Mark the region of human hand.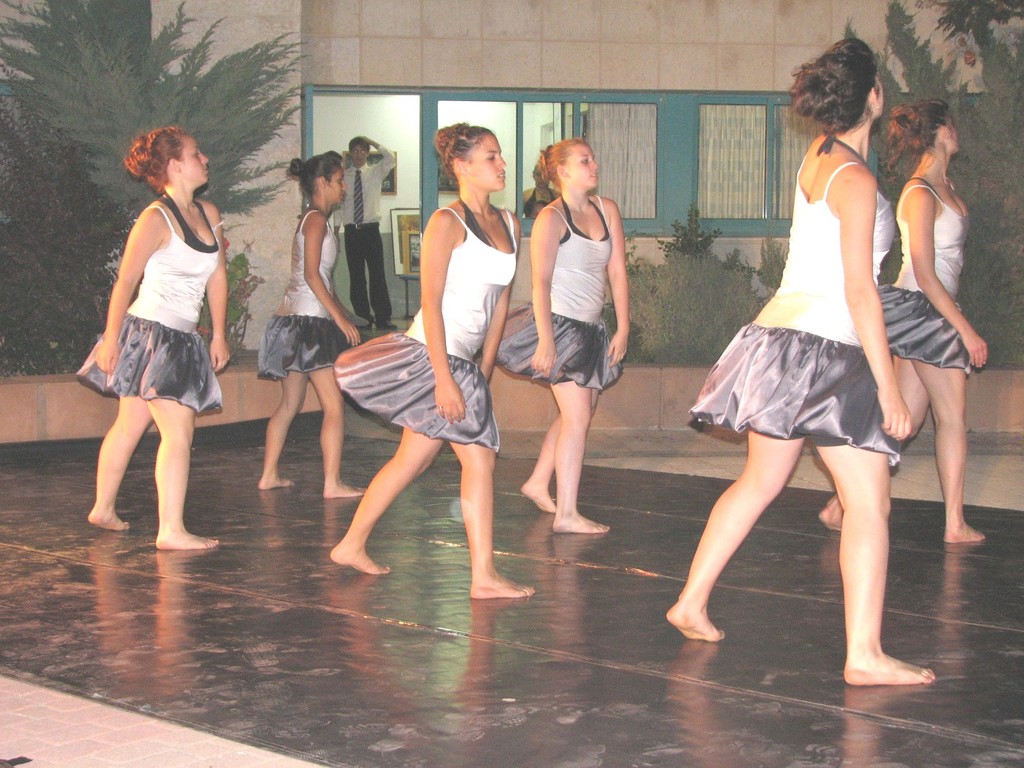
Region: {"left": 338, "top": 148, "right": 349, "bottom": 167}.
